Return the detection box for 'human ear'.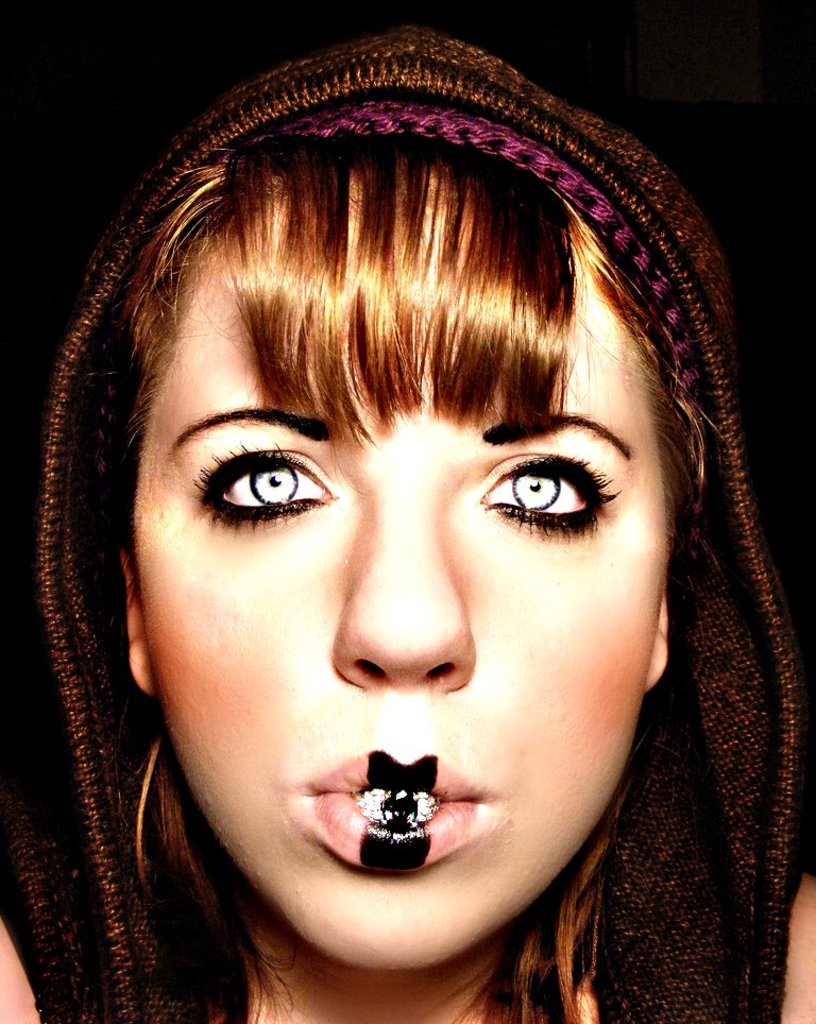
region(120, 551, 155, 695).
